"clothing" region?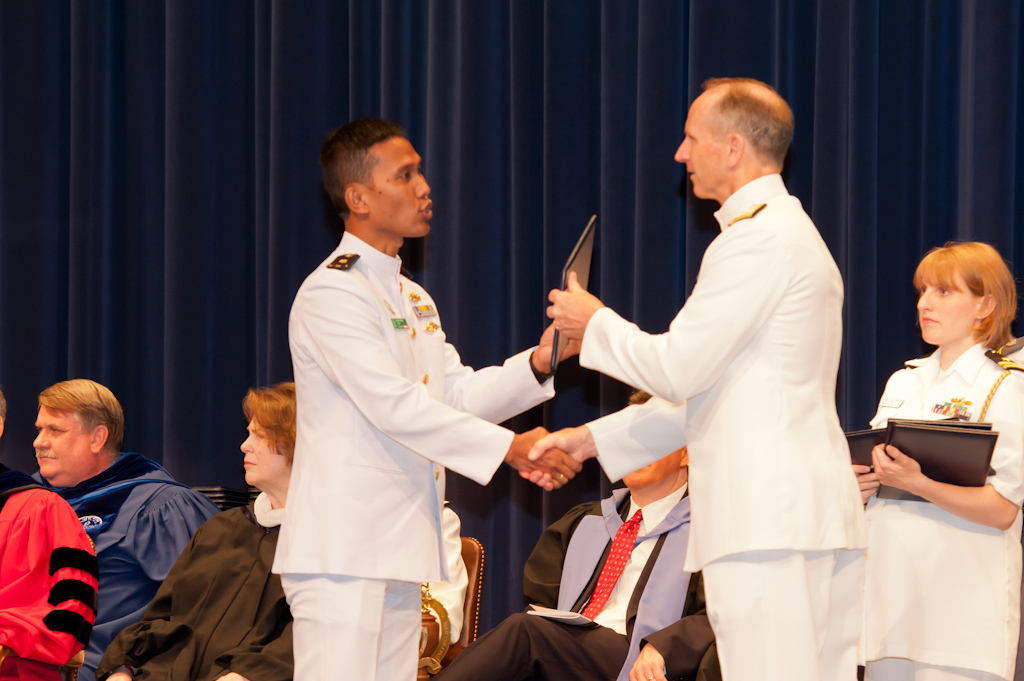
95:487:298:680
